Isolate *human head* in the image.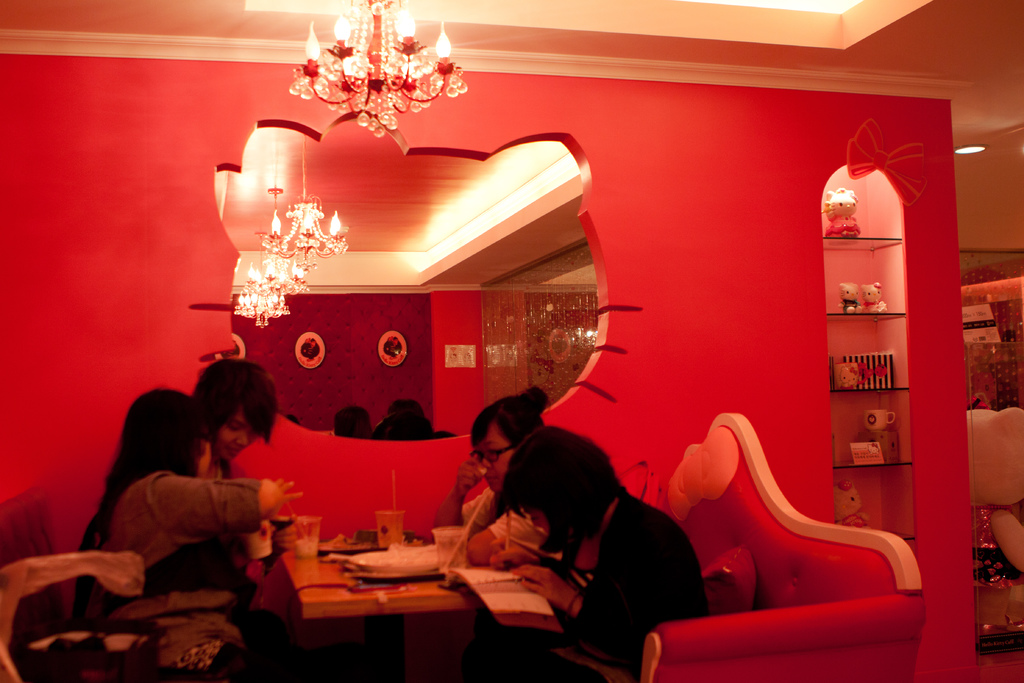
Isolated region: BBox(466, 399, 540, 493).
